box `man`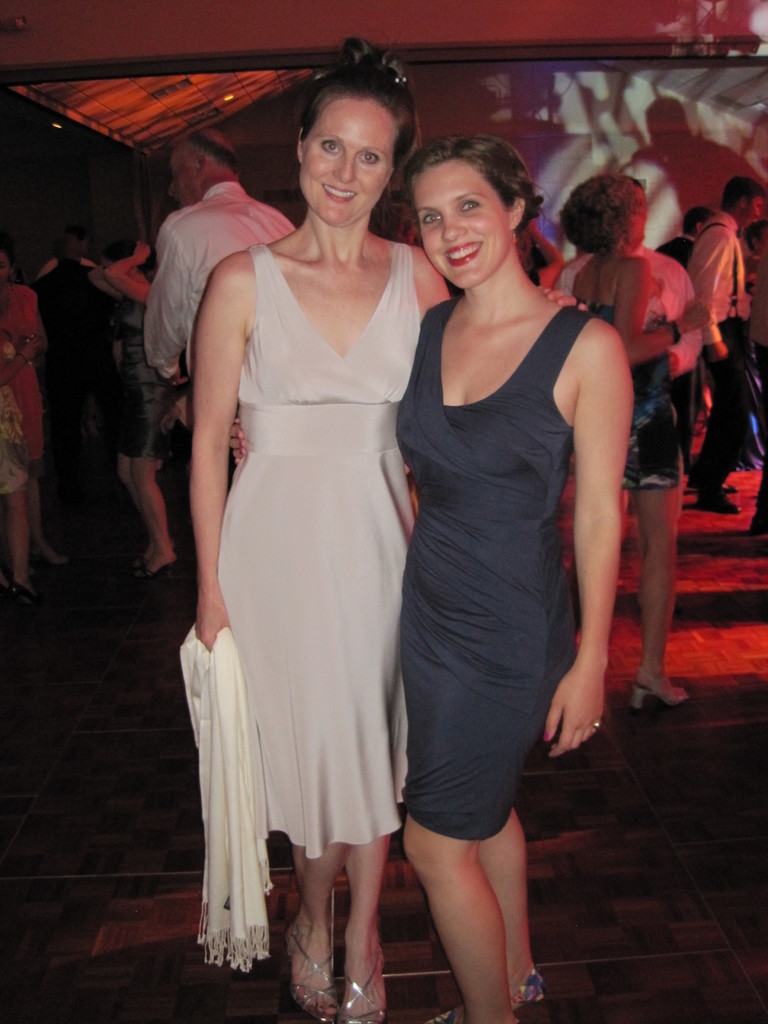
<region>142, 134, 303, 466</region>
